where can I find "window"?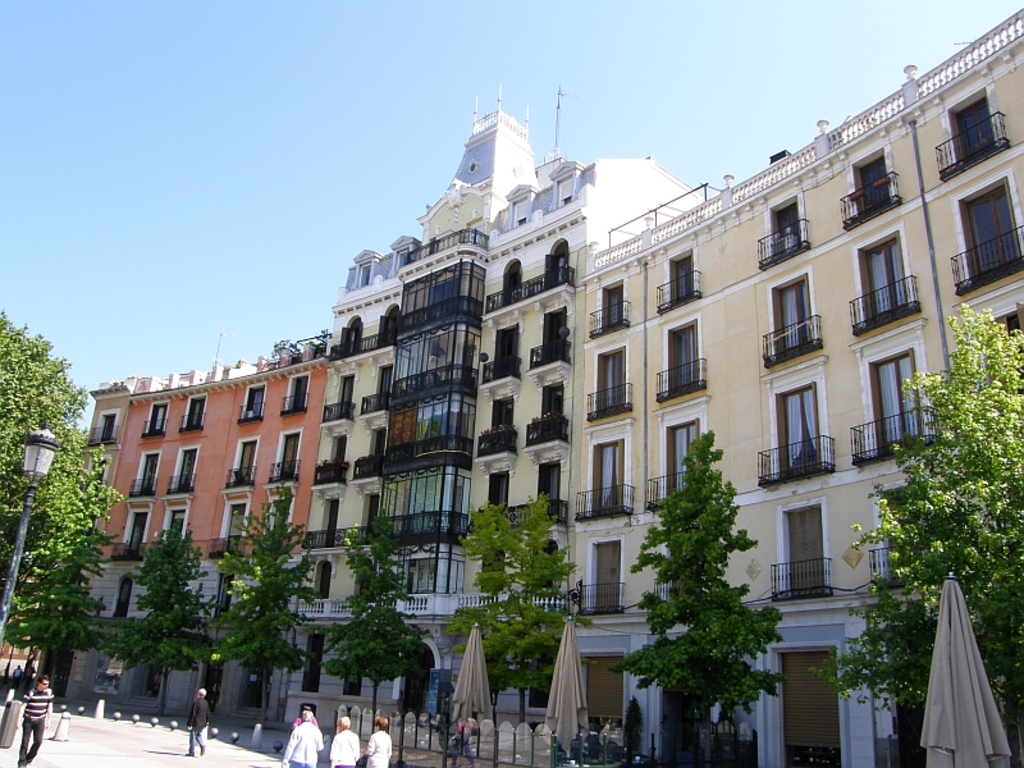
You can find it at detection(270, 430, 300, 480).
